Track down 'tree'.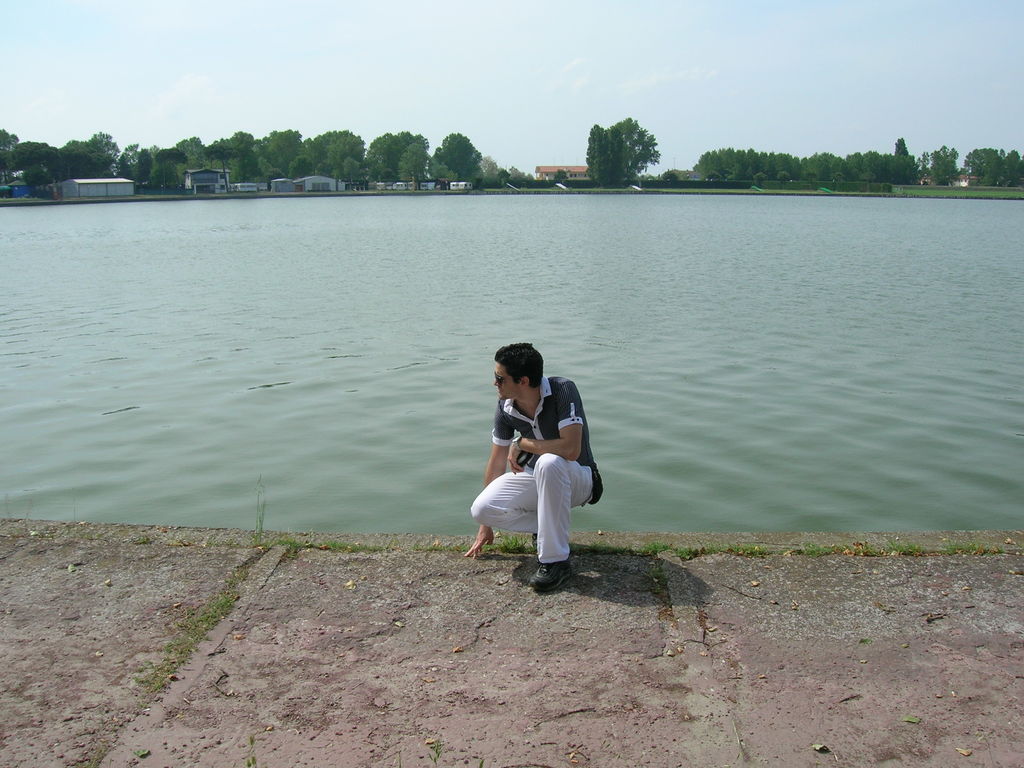
Tracked to left=550, top=170, right=568, bottom=185.
